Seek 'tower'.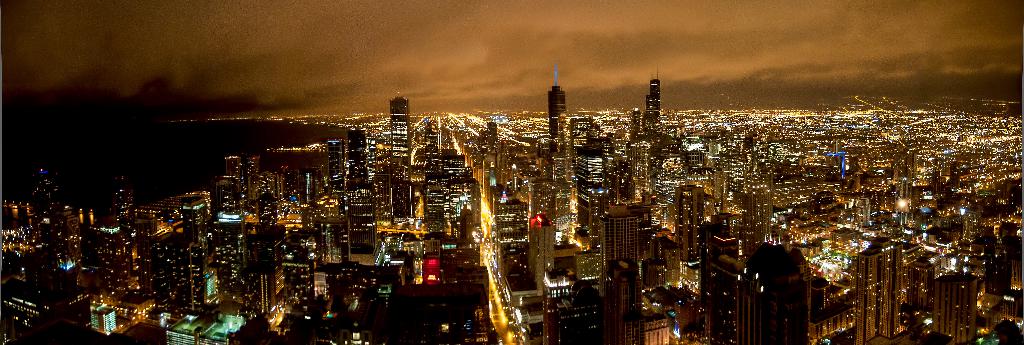
crop(644, 66, 661, 125).
